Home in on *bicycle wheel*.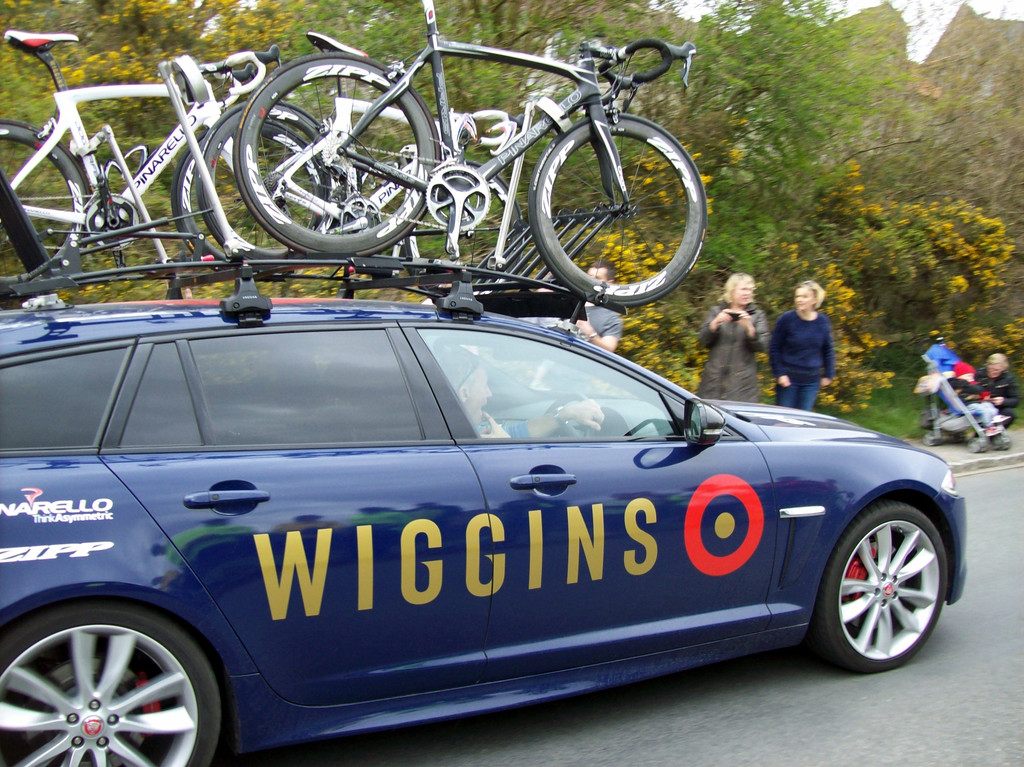
Homed in at (x1=231, y1=51, x2=452, y2=258).
